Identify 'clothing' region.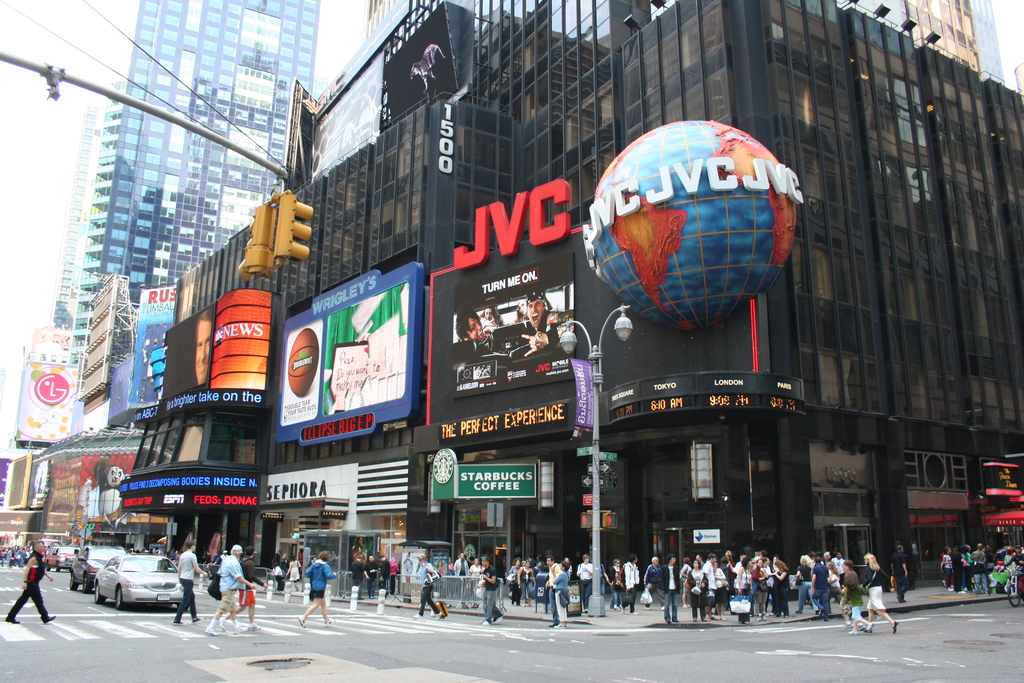
Region: 712,566,726,601.
